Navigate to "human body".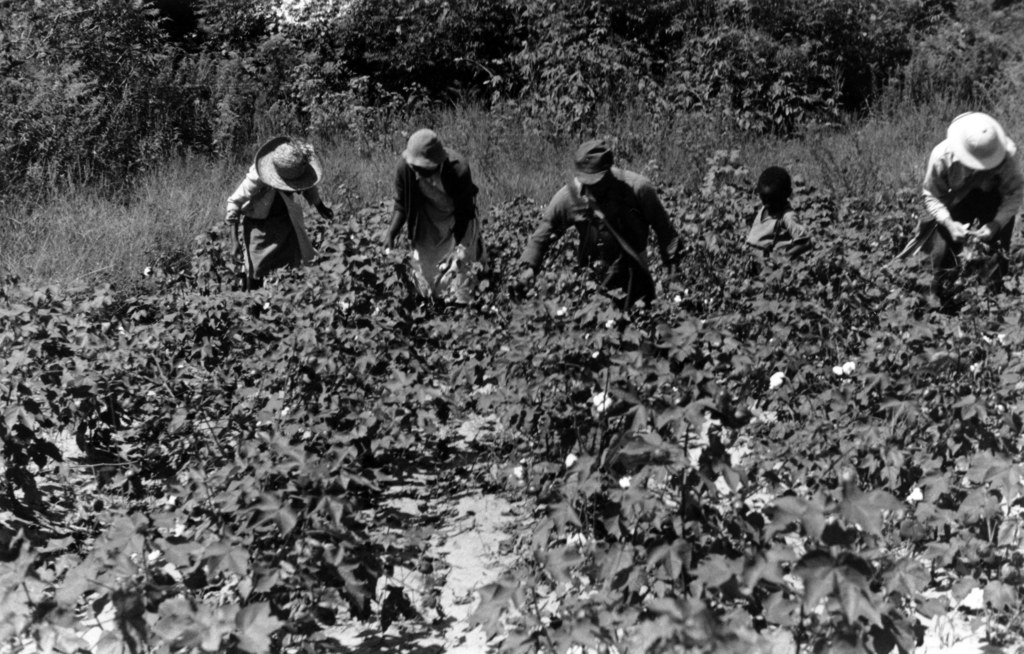
Navigation target: rect(915, 109, 1019, 273).
